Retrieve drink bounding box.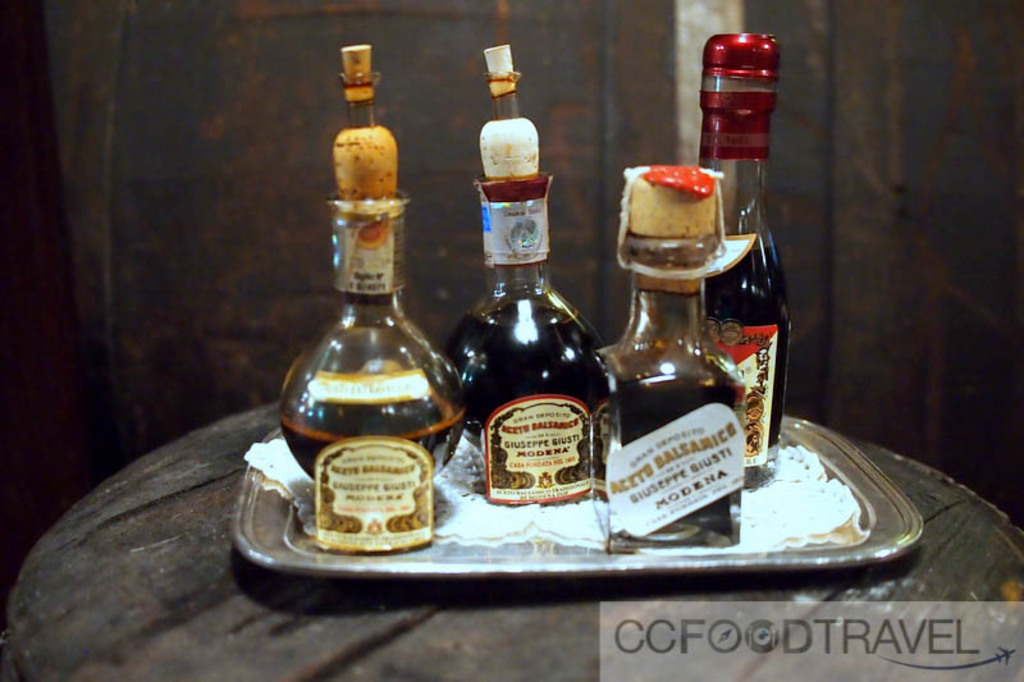
Bounding box: {"x1": 438, "y1": 299, "x2": 612, "y2": 504}.
